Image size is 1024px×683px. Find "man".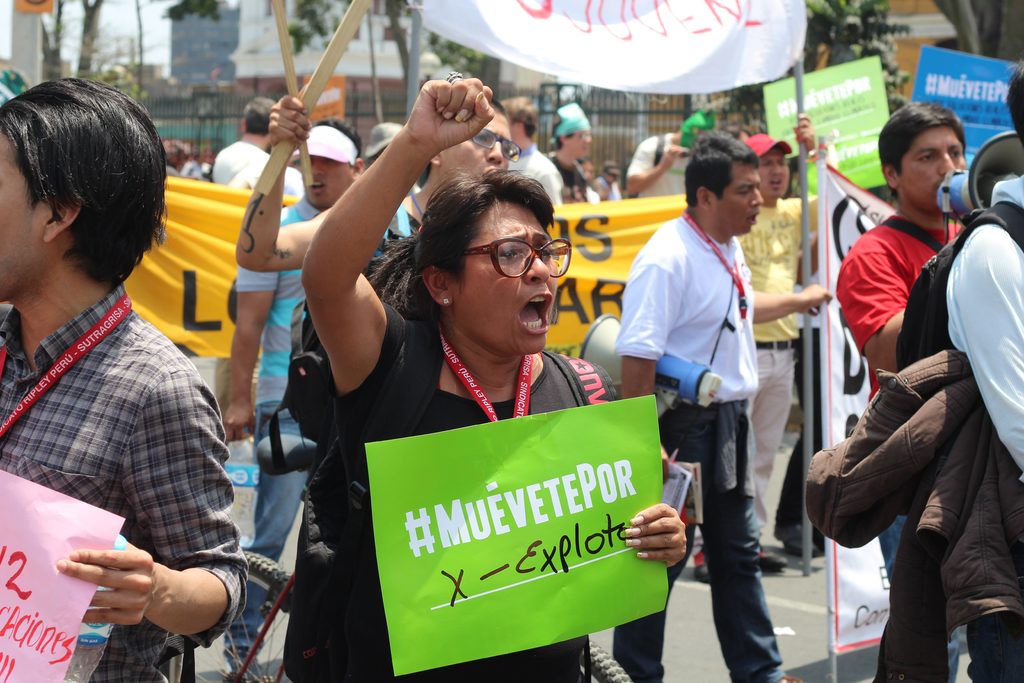
[left=884, top=62, right=1023, bottom=682].
